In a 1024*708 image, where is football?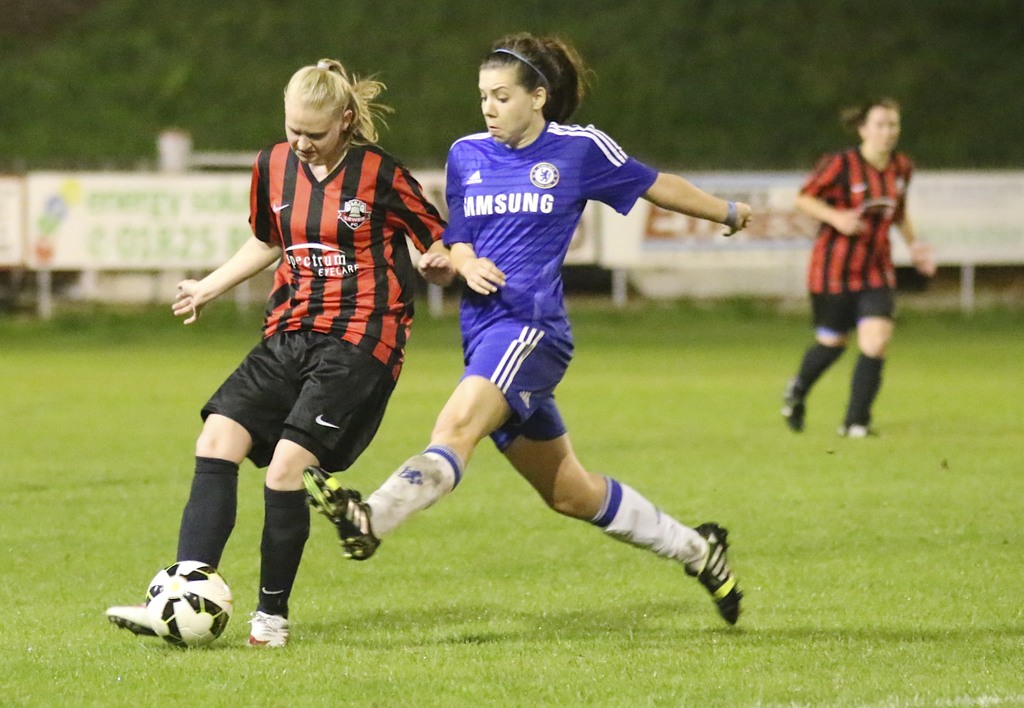
crop(138, 560, 234, 647).
